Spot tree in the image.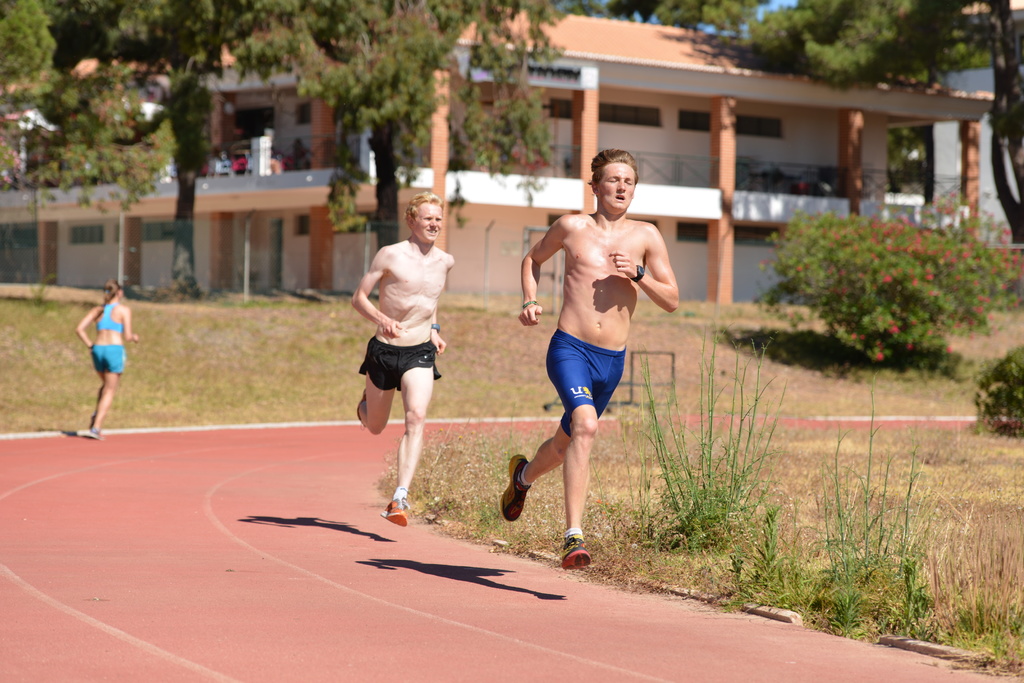
tree found at [left=684, top=6, right=1023, bottom=248].
